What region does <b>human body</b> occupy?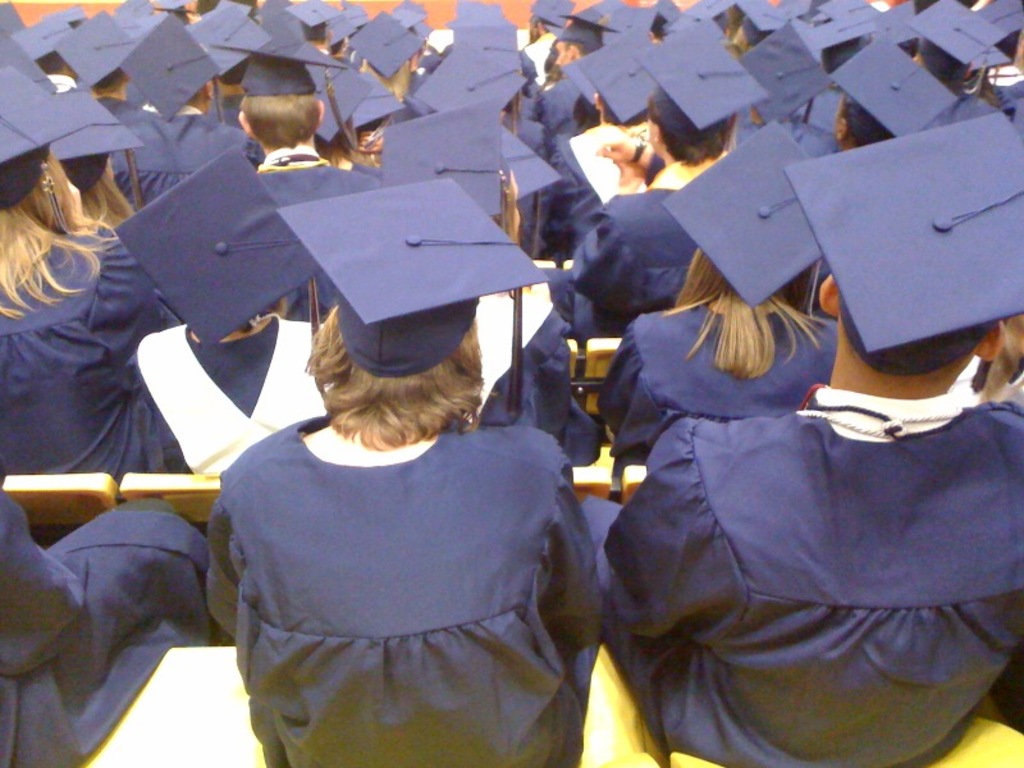
detection(204, 177, 609, 767).
